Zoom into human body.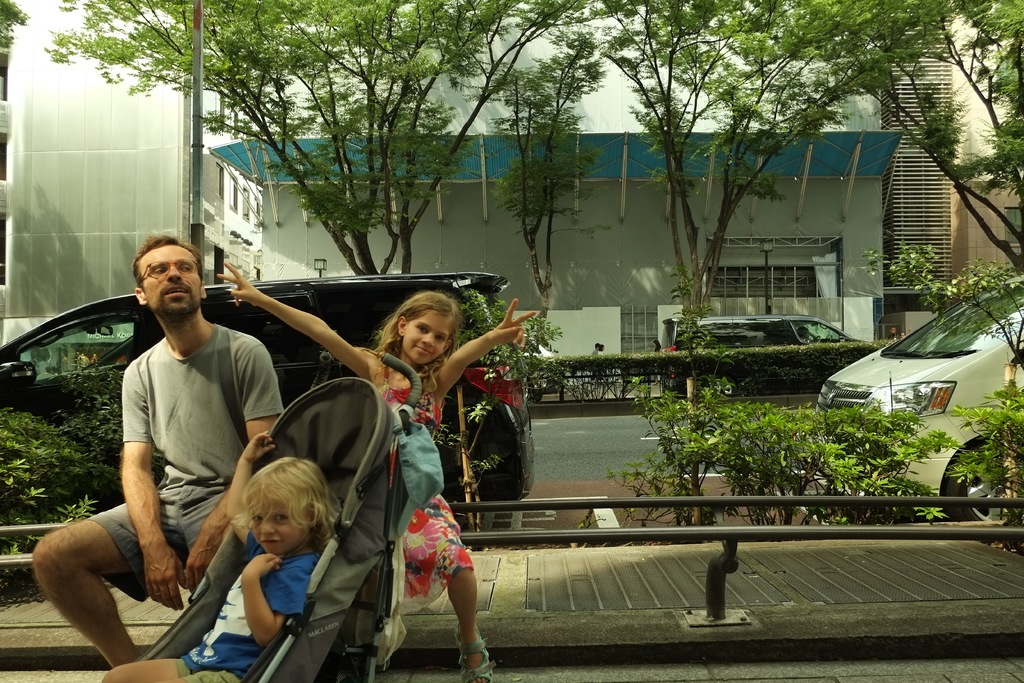
Zoom target: rect(36, 236, 286, 664).
